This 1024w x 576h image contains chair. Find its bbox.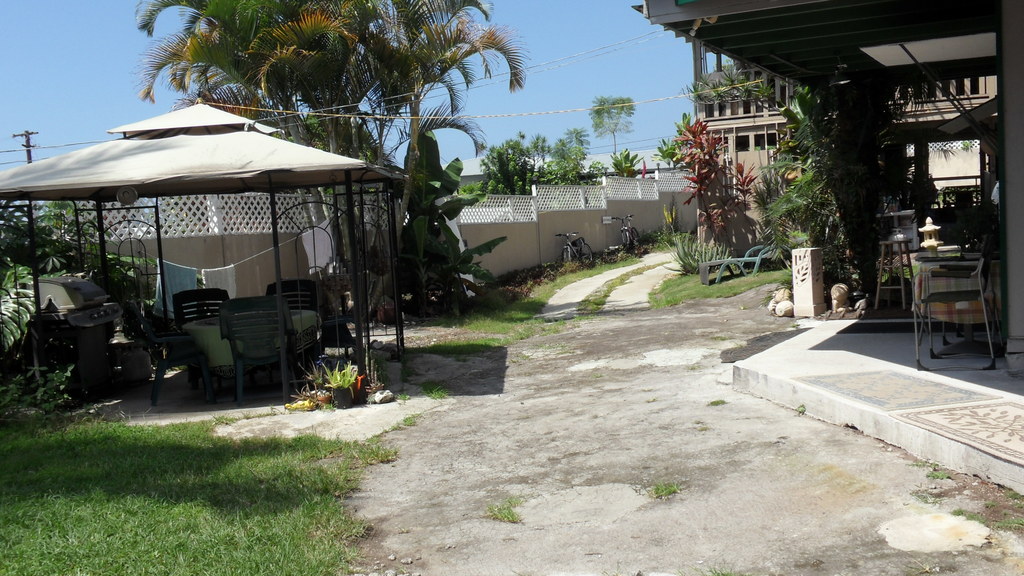
(925, 248, 998, 360).
